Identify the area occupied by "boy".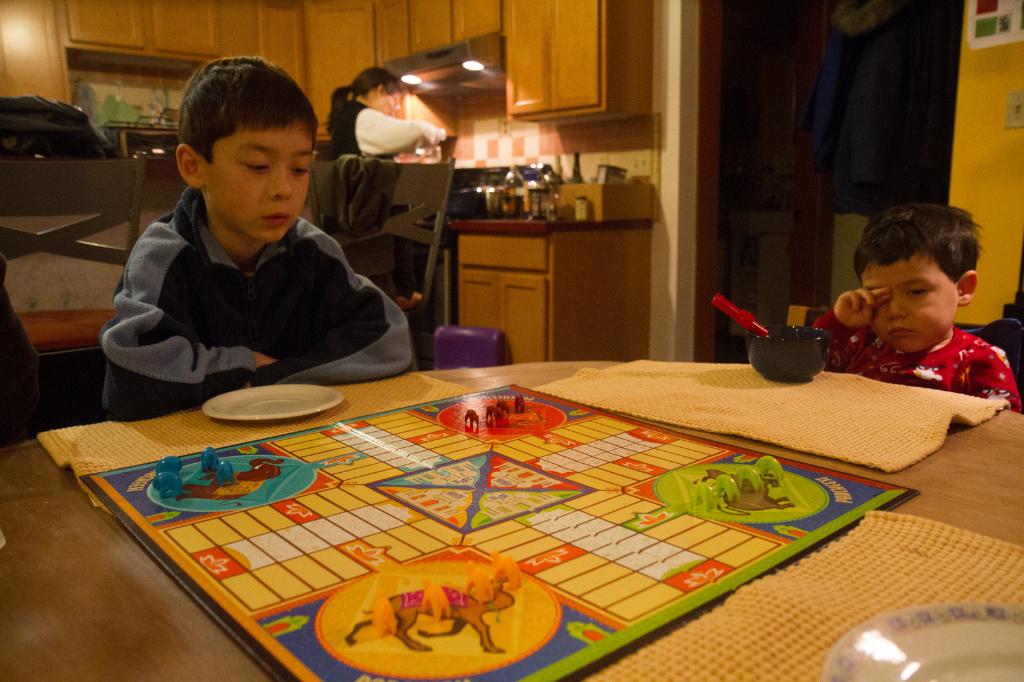
Area: bbox(804, 202, 1023, 413).
